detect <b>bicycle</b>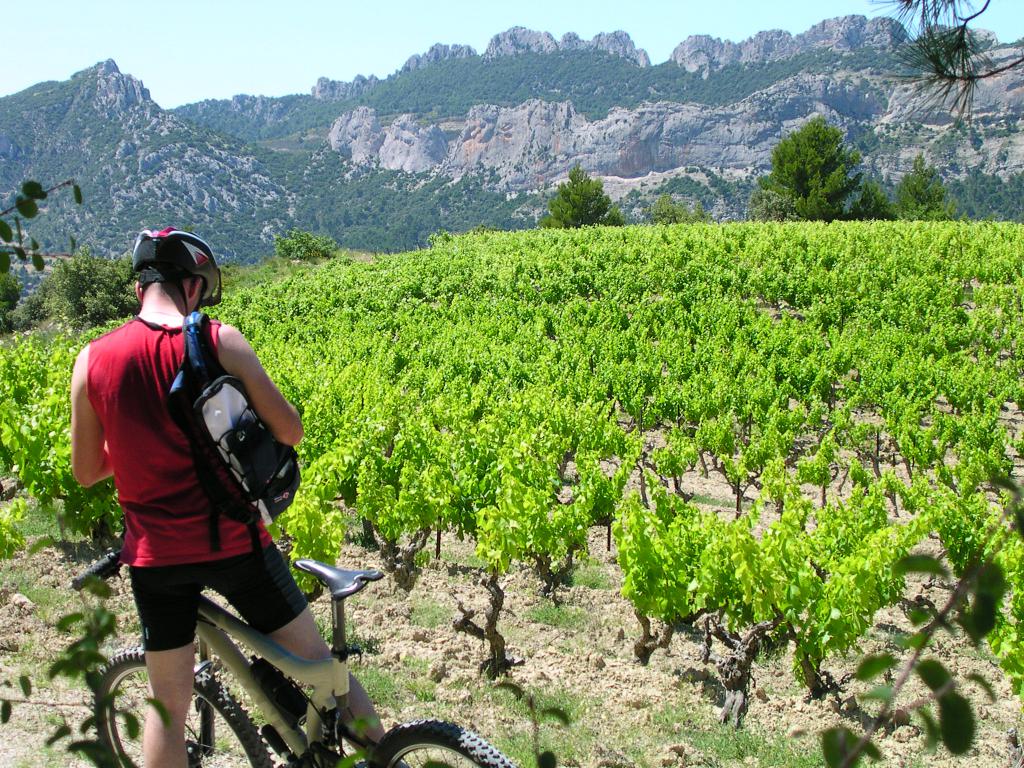
box(89, 561, 509, 767)
